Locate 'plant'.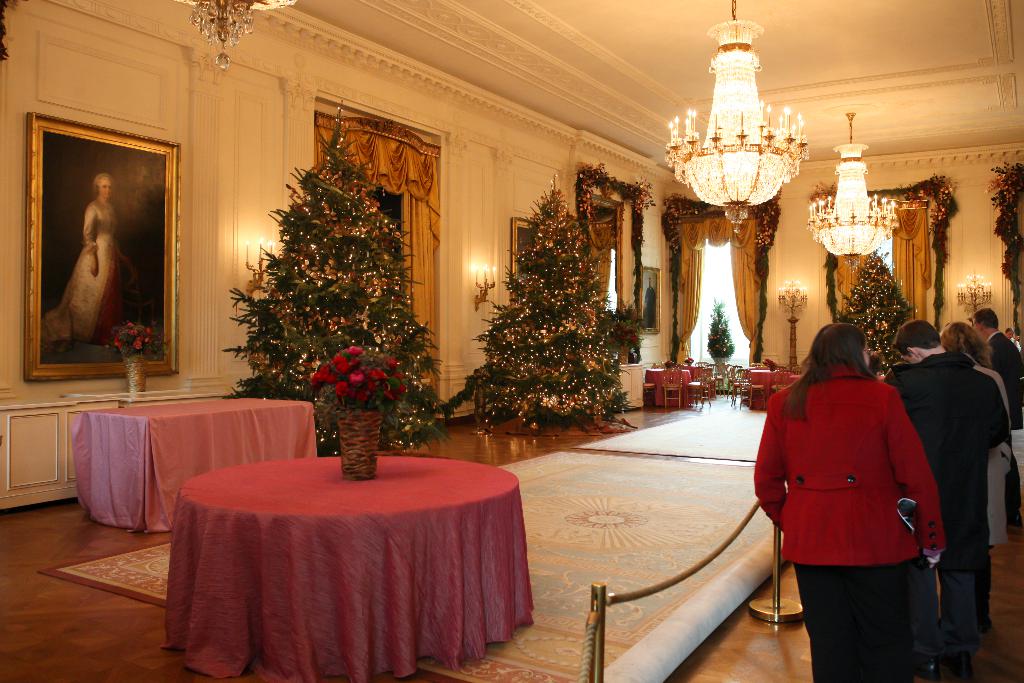
Bounding box: [662,360,676,364].
